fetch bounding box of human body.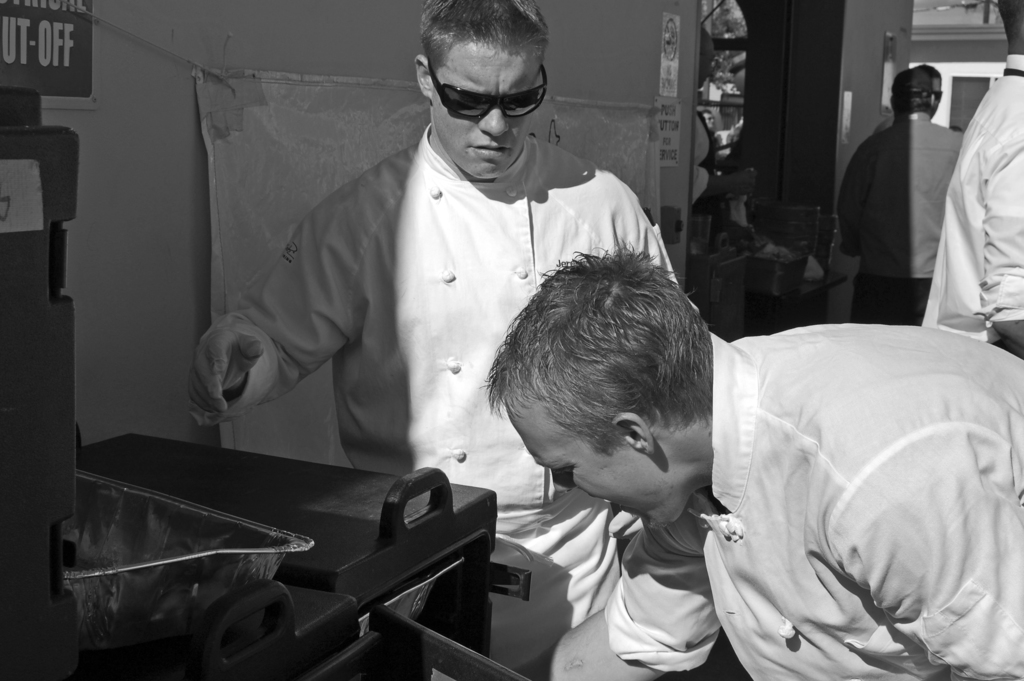
Bbox: <region>837, 63, 963, 321</region>.
